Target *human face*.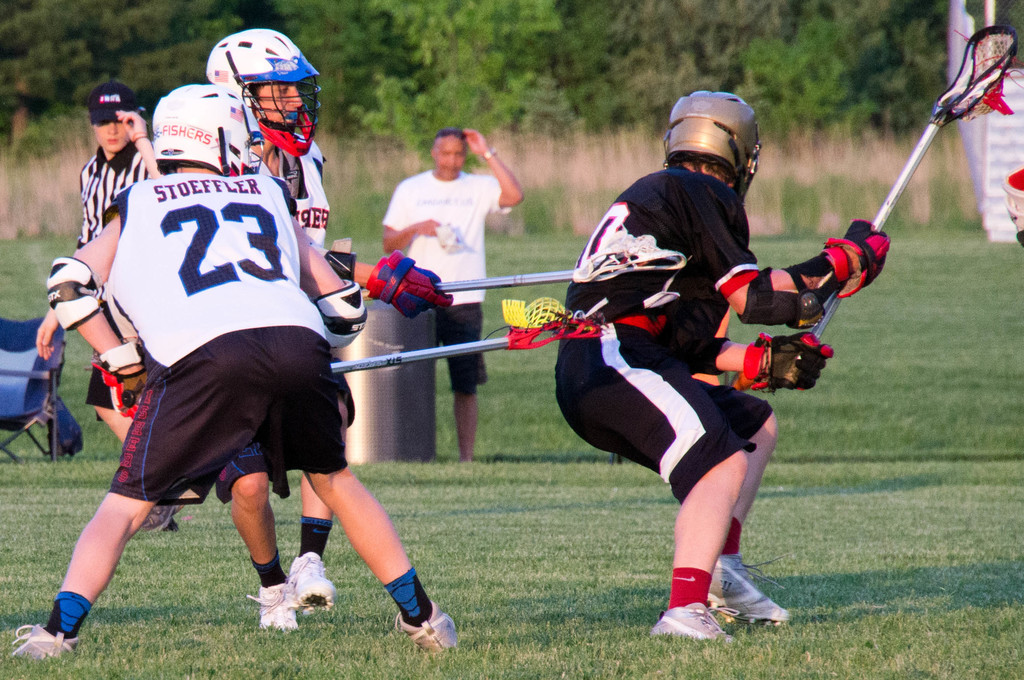
Target region: bbox=(204, 20, 313, 150).
